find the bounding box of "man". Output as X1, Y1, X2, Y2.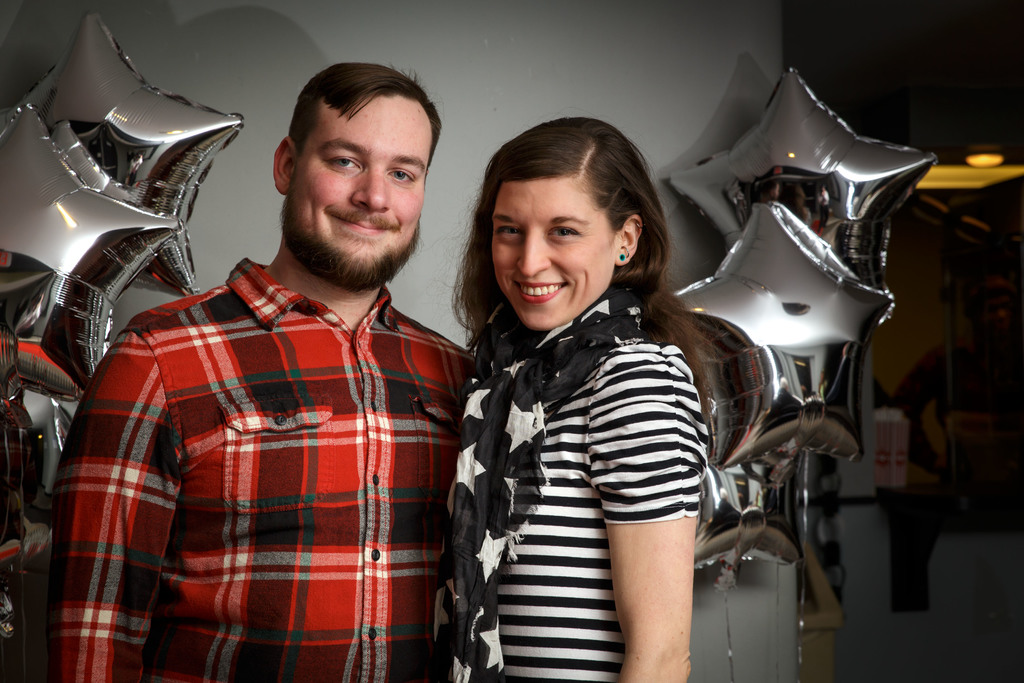
60, 50, 477, 665.
